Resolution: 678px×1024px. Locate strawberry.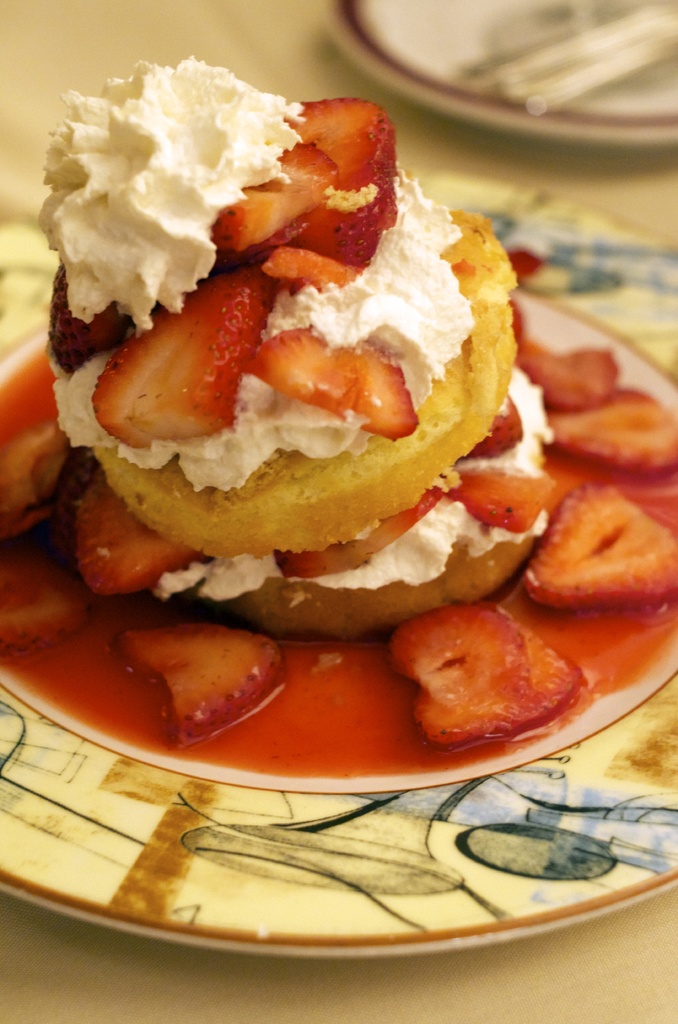
0:545:78:659.
